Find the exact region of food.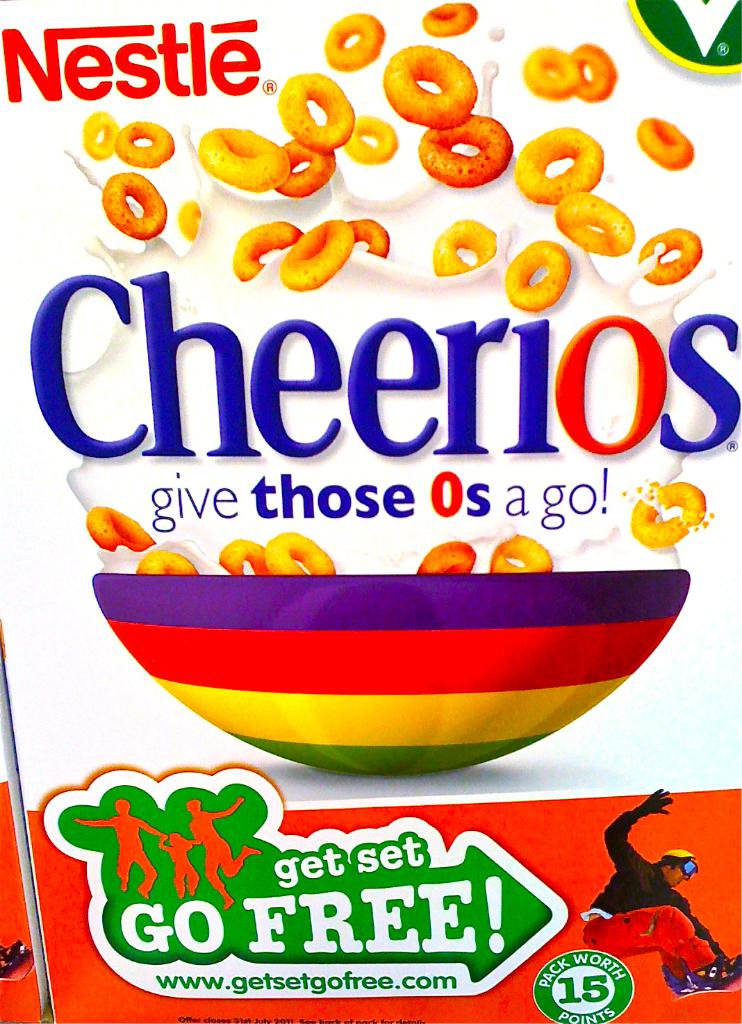
Exact region: pyautogui.locateOnScreen(178, 197, 203, 238).
